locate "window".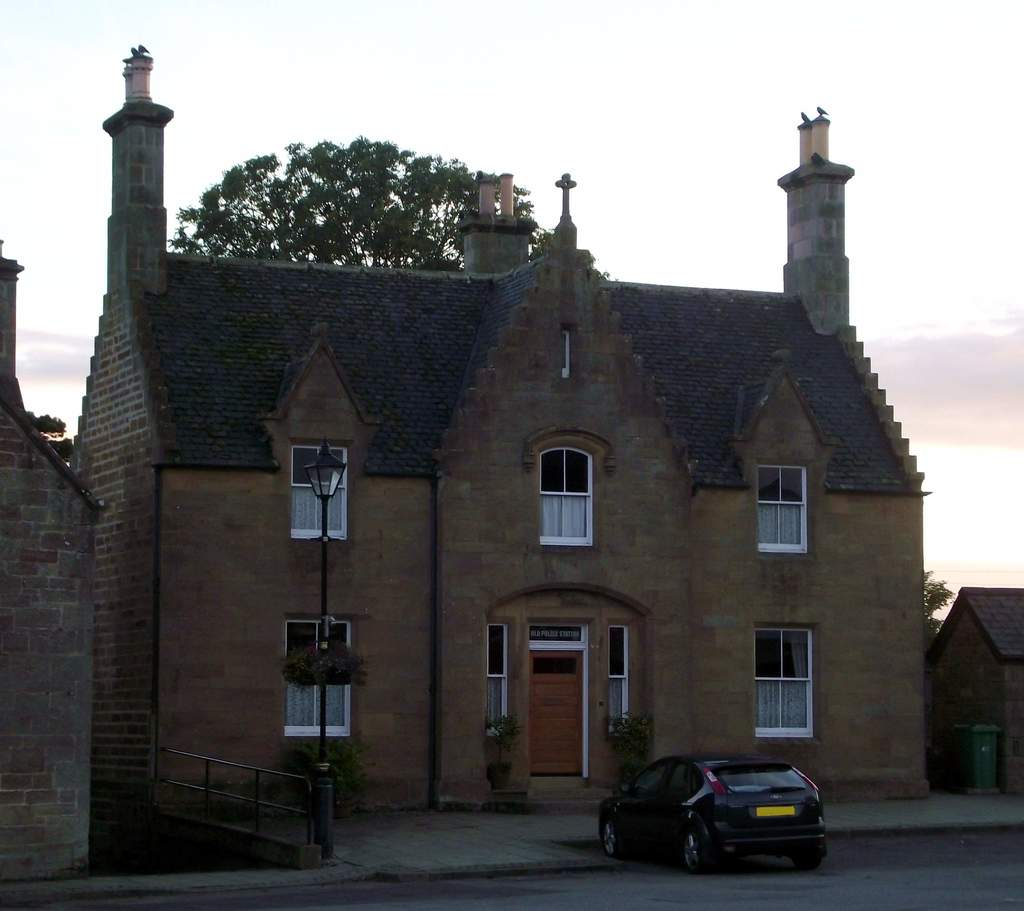
Bounding box: detection(285, 441, 351, 541).
